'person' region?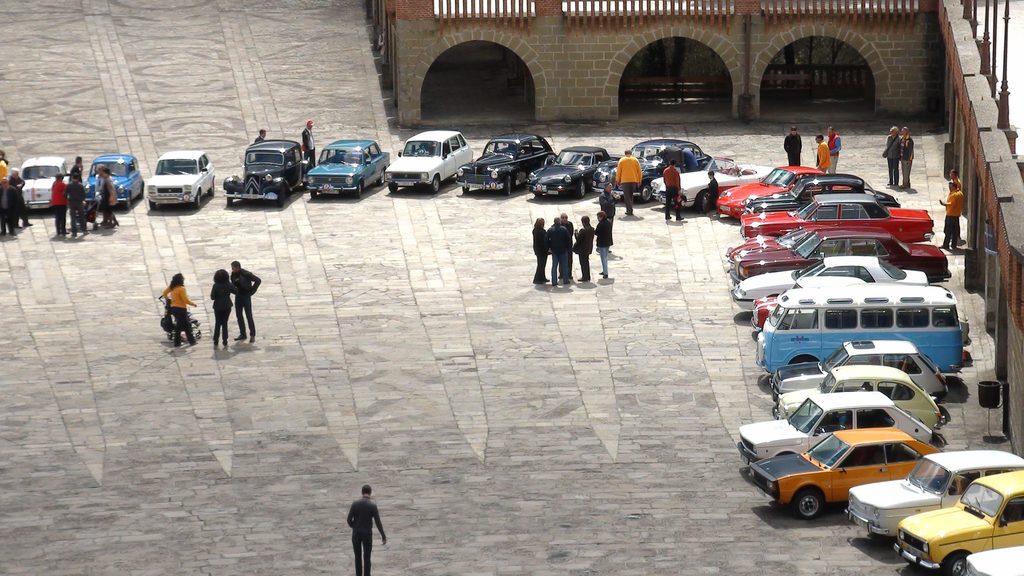
<box>817,134,829,172</box>
